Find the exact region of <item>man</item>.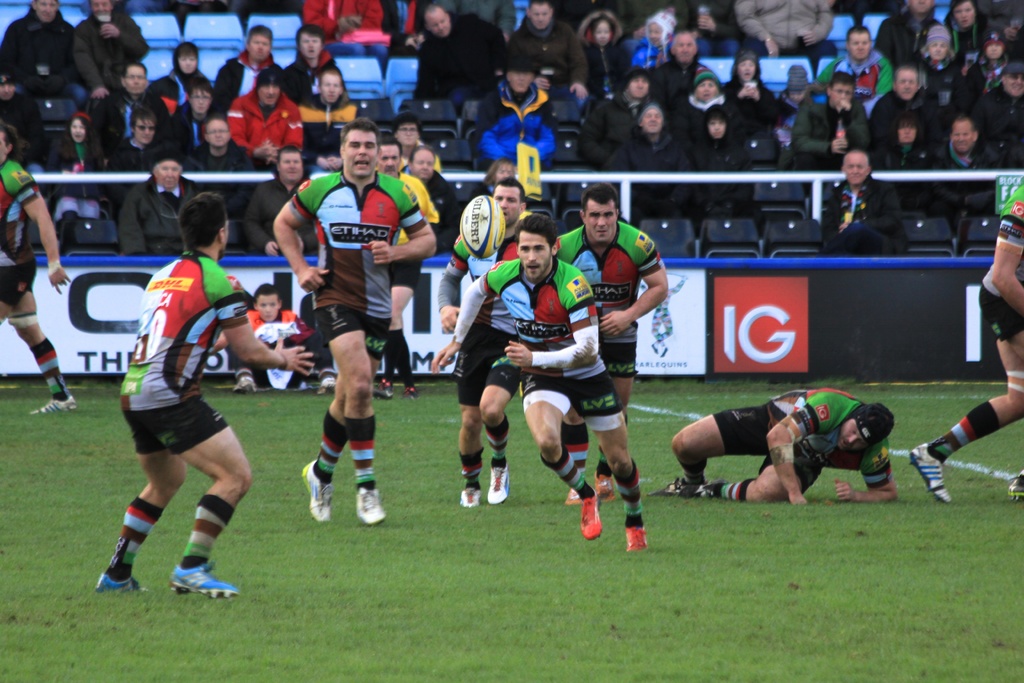
Exact region: (788, 70, 868, 167).
